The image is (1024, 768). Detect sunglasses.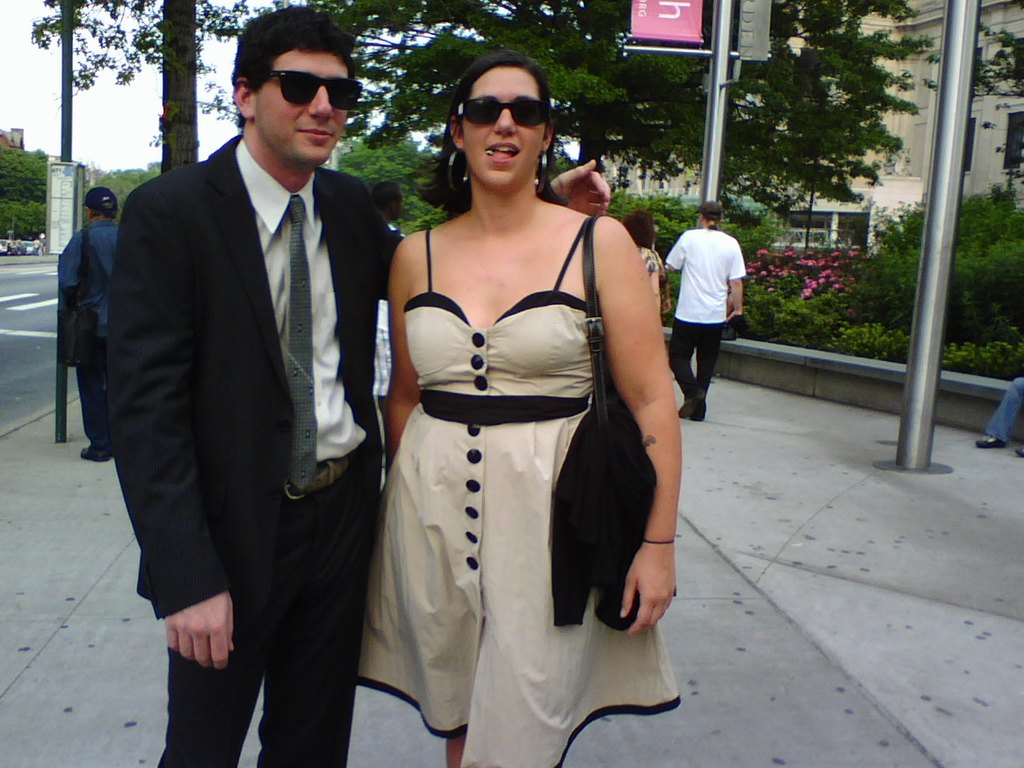
Detection: pyautogui.locateOnScreen(455, 94, 542, 122).
